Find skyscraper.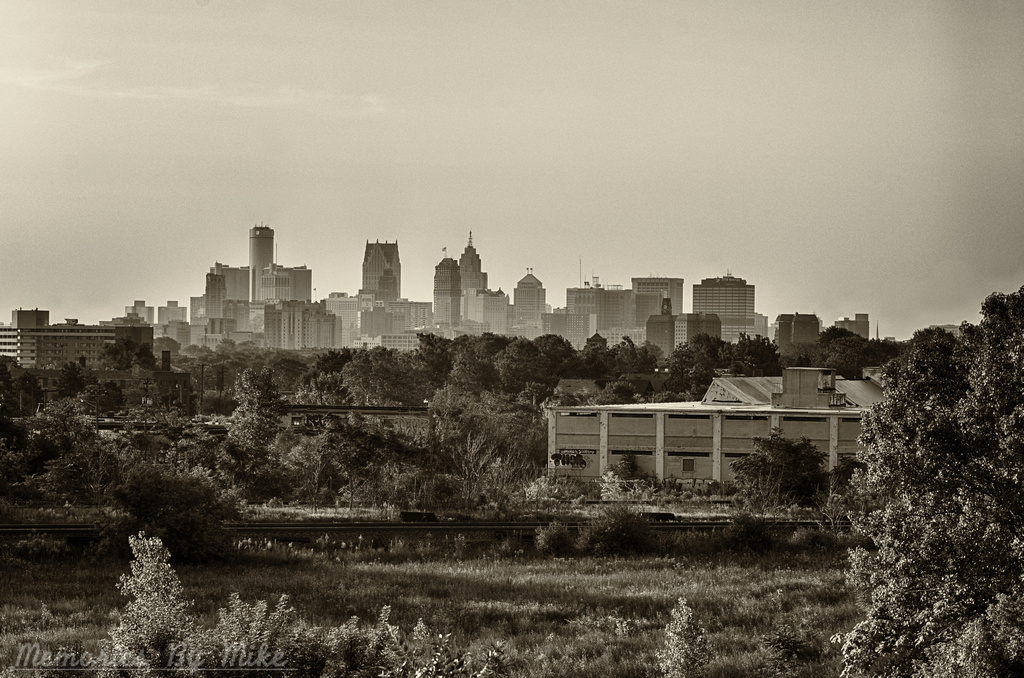
(429,250,462,334).
